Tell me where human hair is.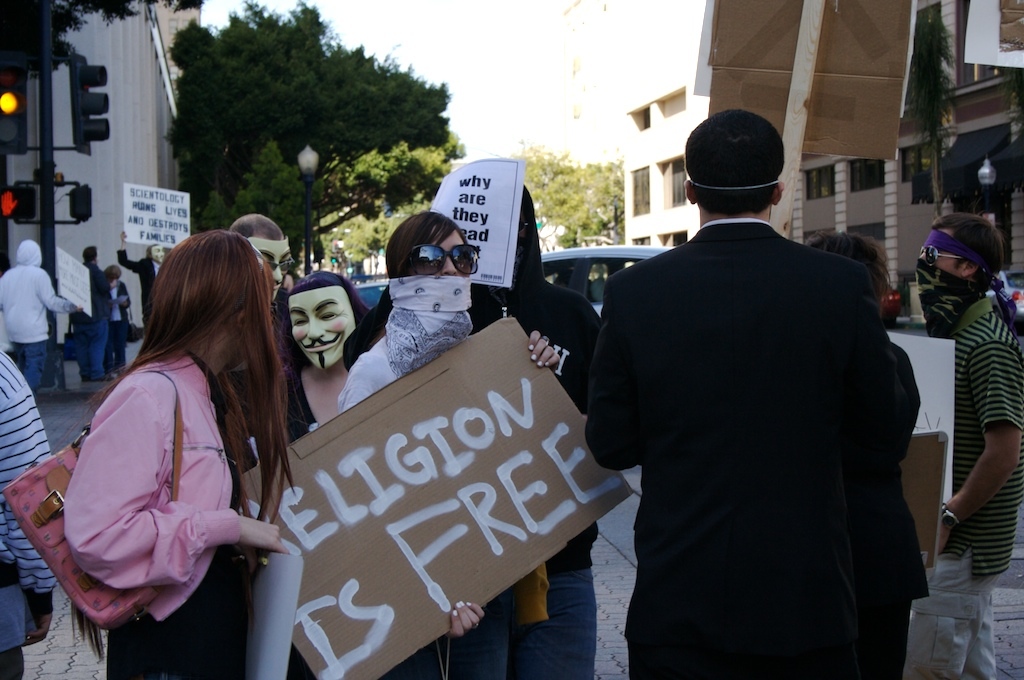
human hair is at 384/211/469/277.
